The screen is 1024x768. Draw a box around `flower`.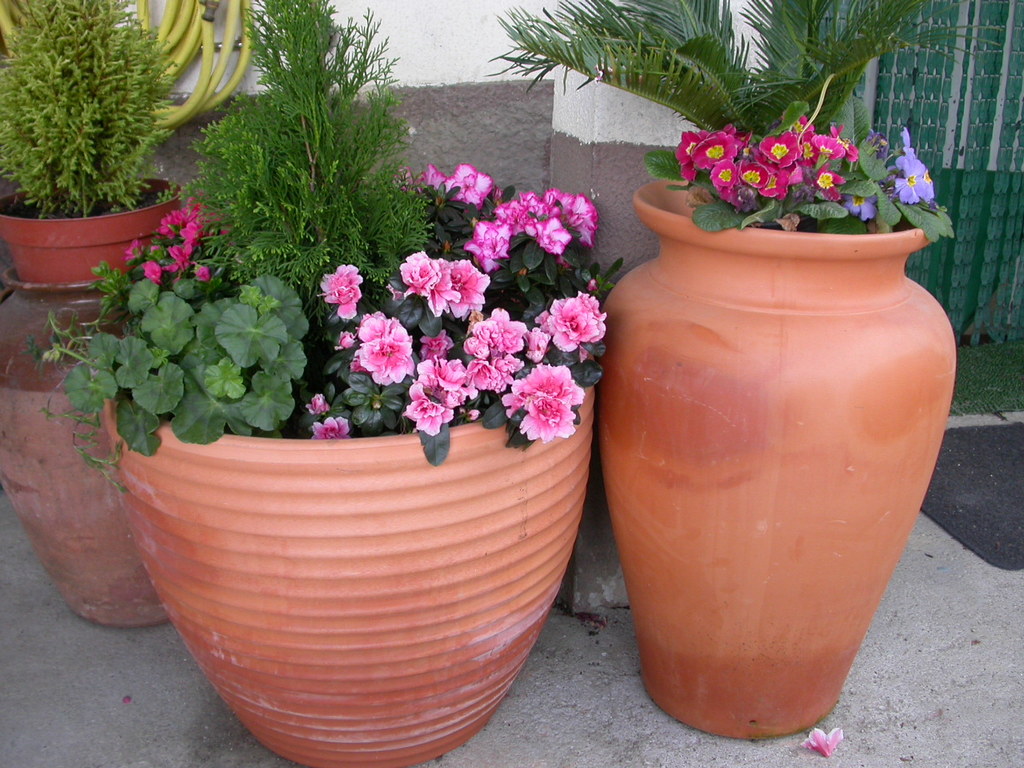
321,263,365,317.
